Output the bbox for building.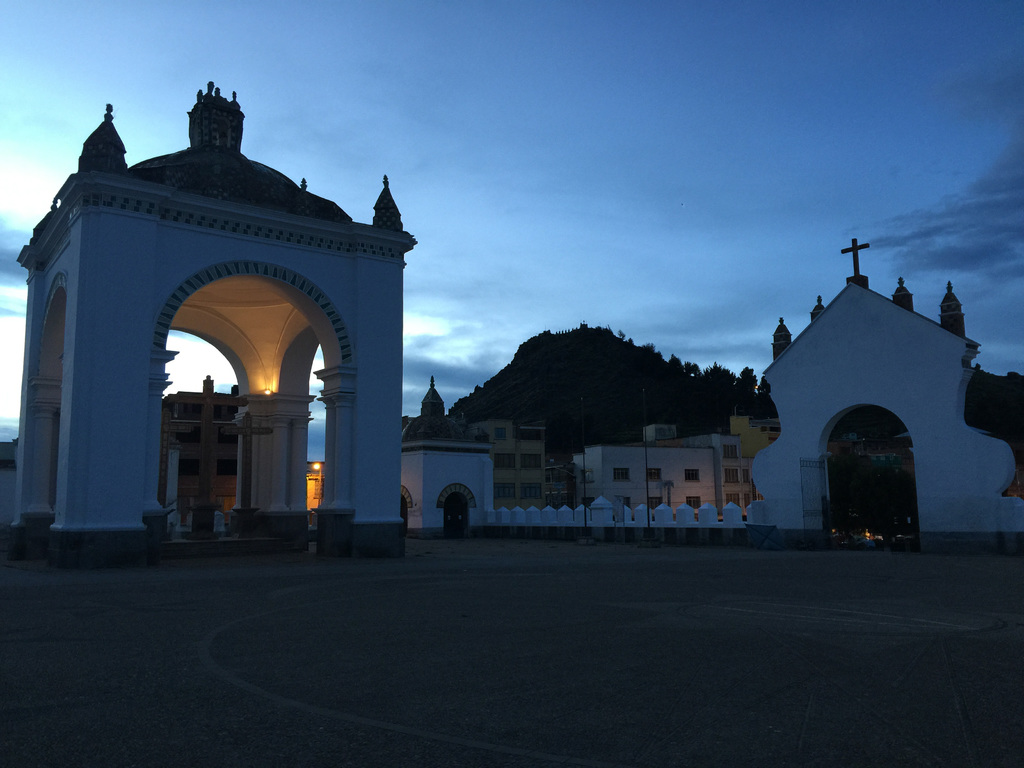
572,425,762,514.
